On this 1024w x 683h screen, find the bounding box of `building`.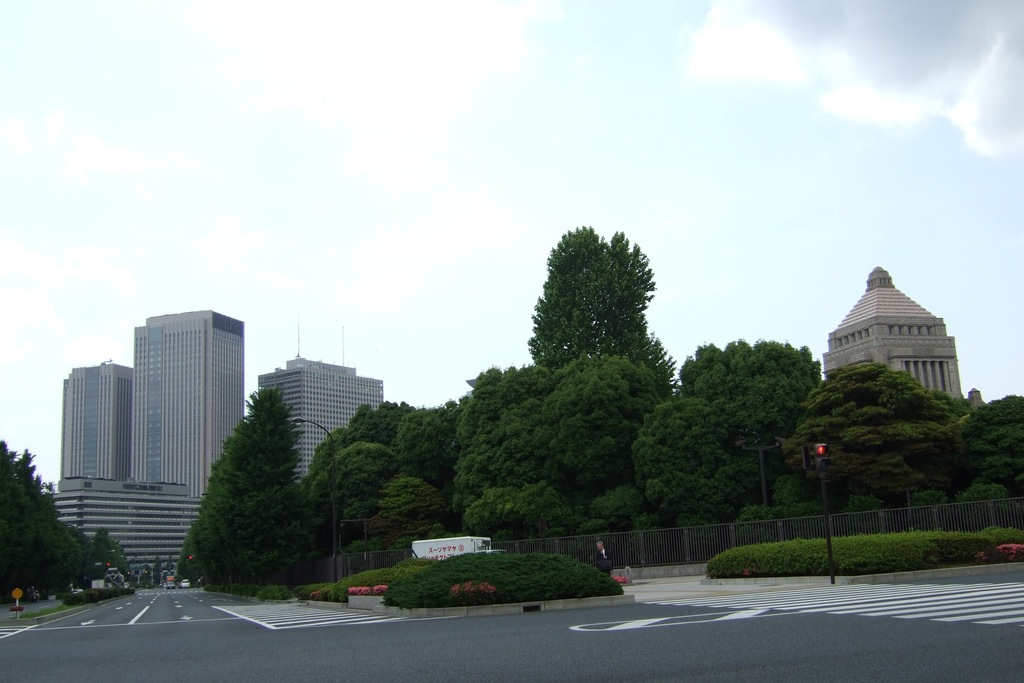
Bounding box: <bbox>134, 311, 244, 496</bbox>.
